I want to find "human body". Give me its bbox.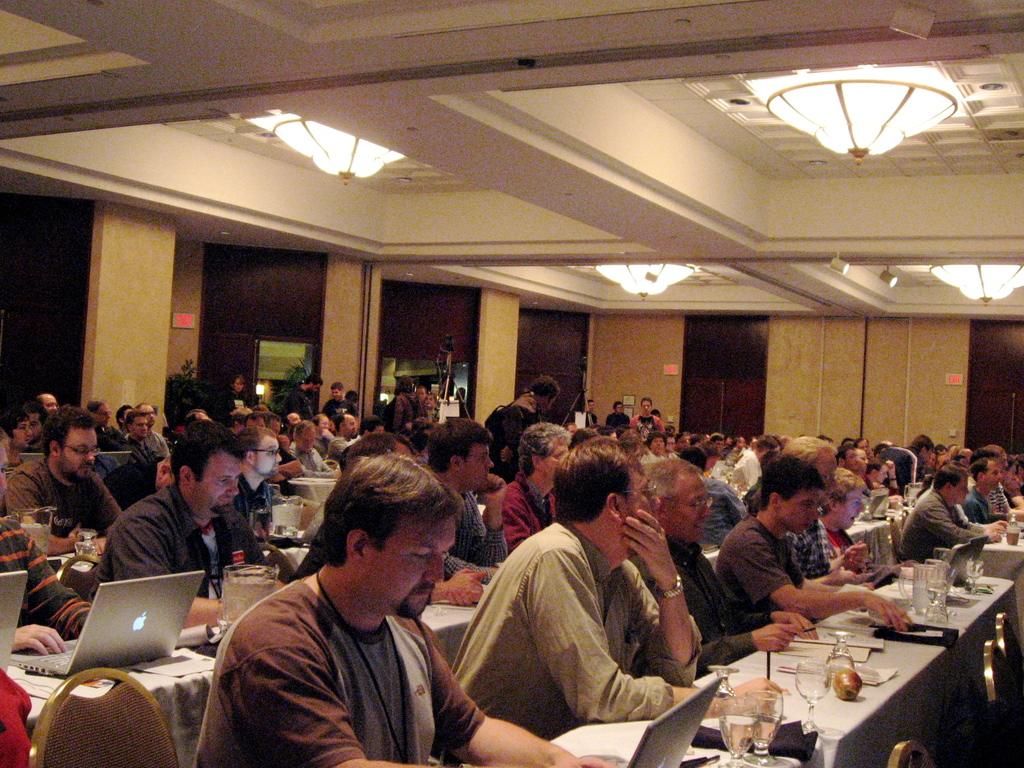
detection(184, 481, 490, 767).
